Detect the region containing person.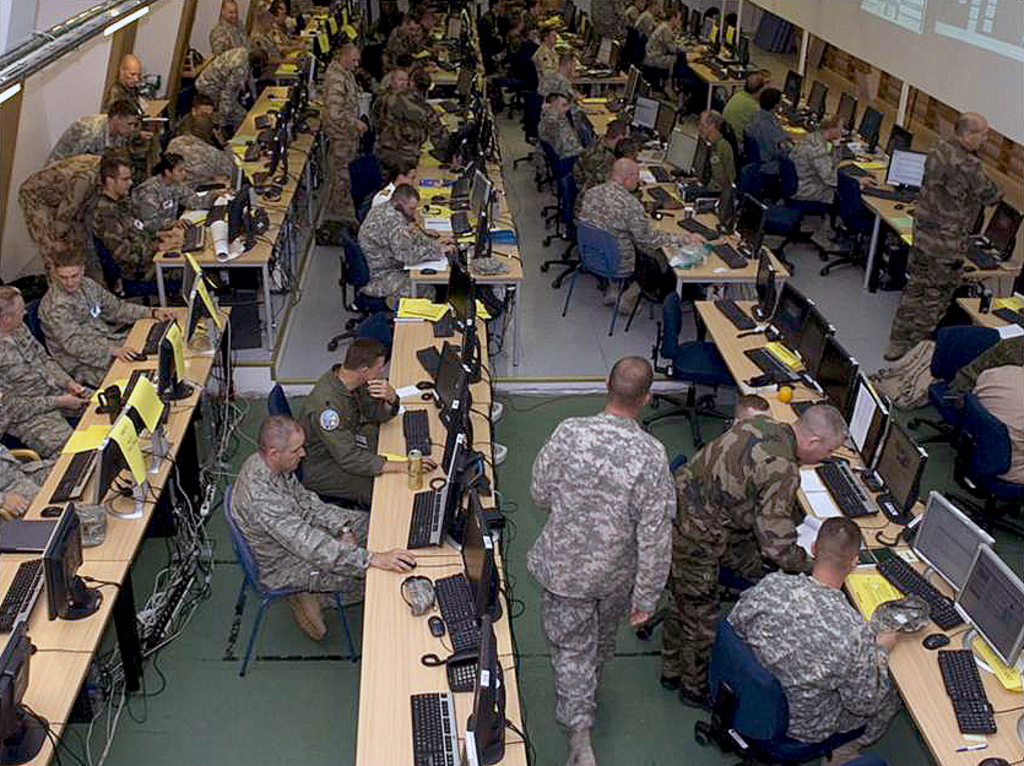
bbox=(791, 118, 877, 246).
